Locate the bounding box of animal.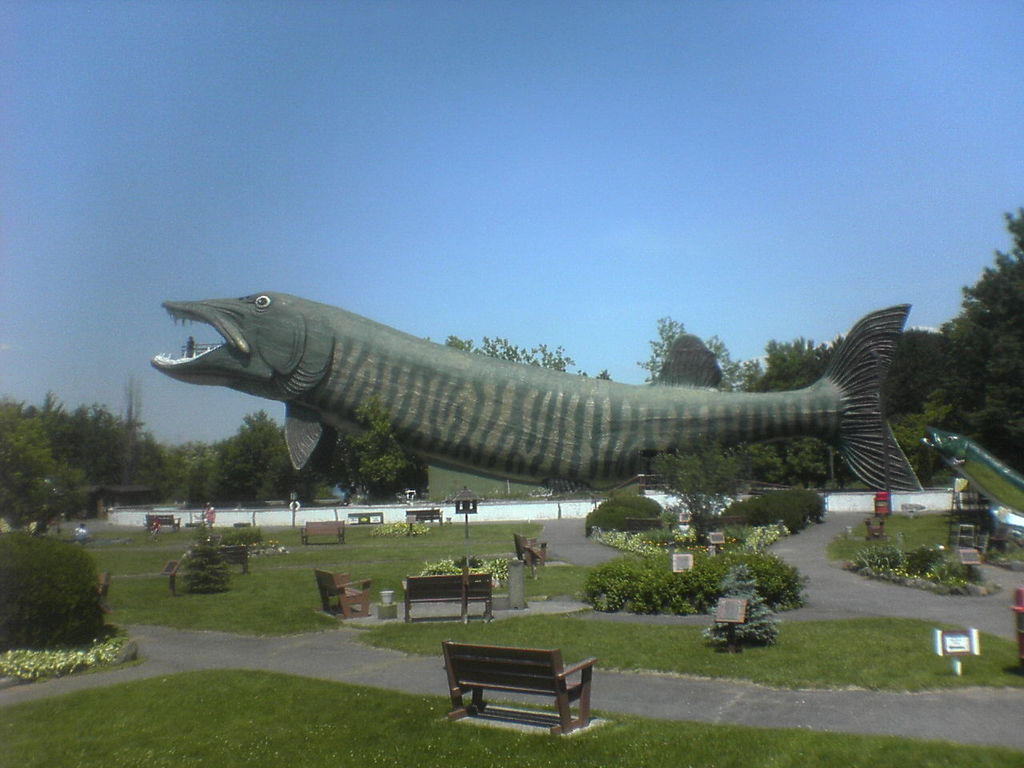
Bounding box: <box>150,288,924,494</box>.
